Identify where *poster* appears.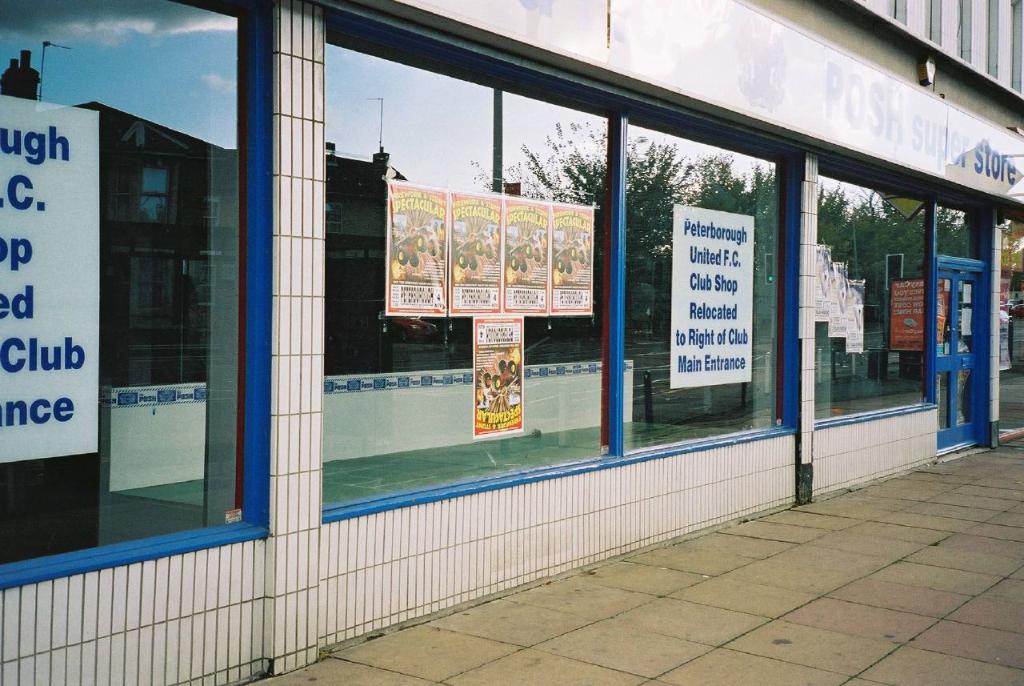
Appears at BBox(886, 275, 927, 348).
